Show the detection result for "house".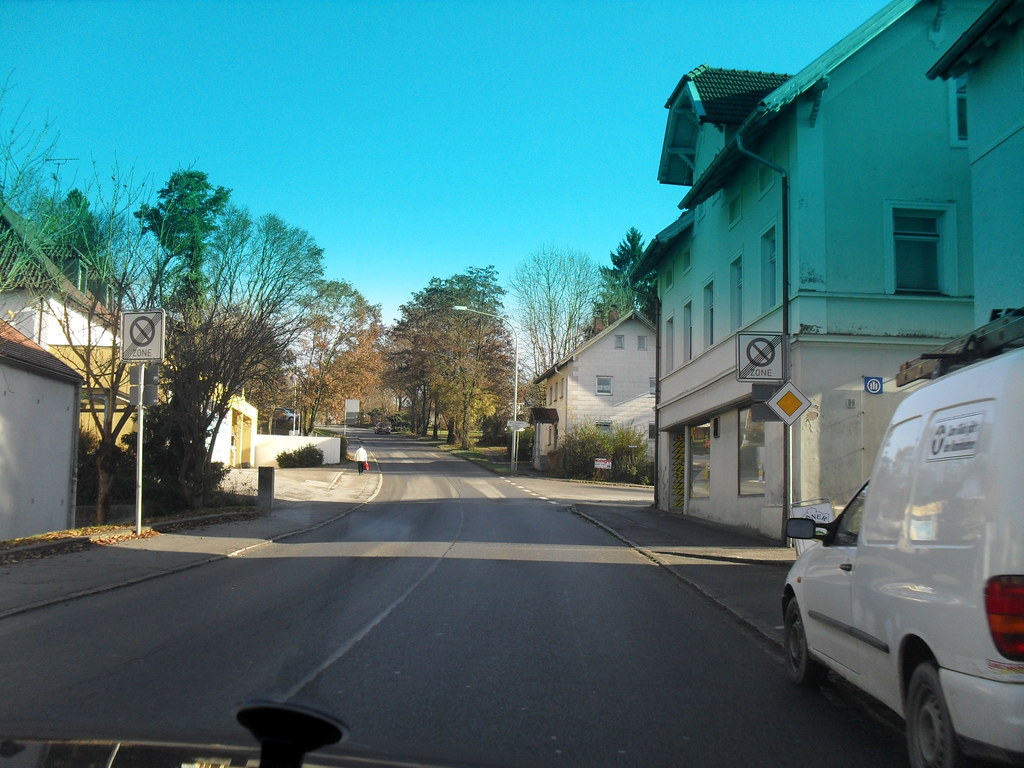
[left=1, top=317, right=84, bottom=549].
